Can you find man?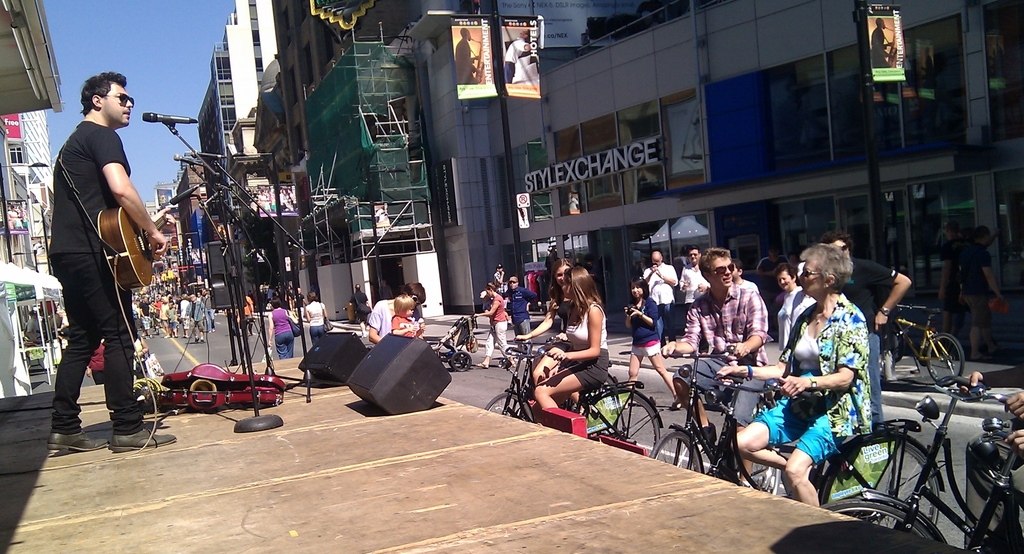
Yes, bounding box: bbox=[38, 74, 195, 446].
